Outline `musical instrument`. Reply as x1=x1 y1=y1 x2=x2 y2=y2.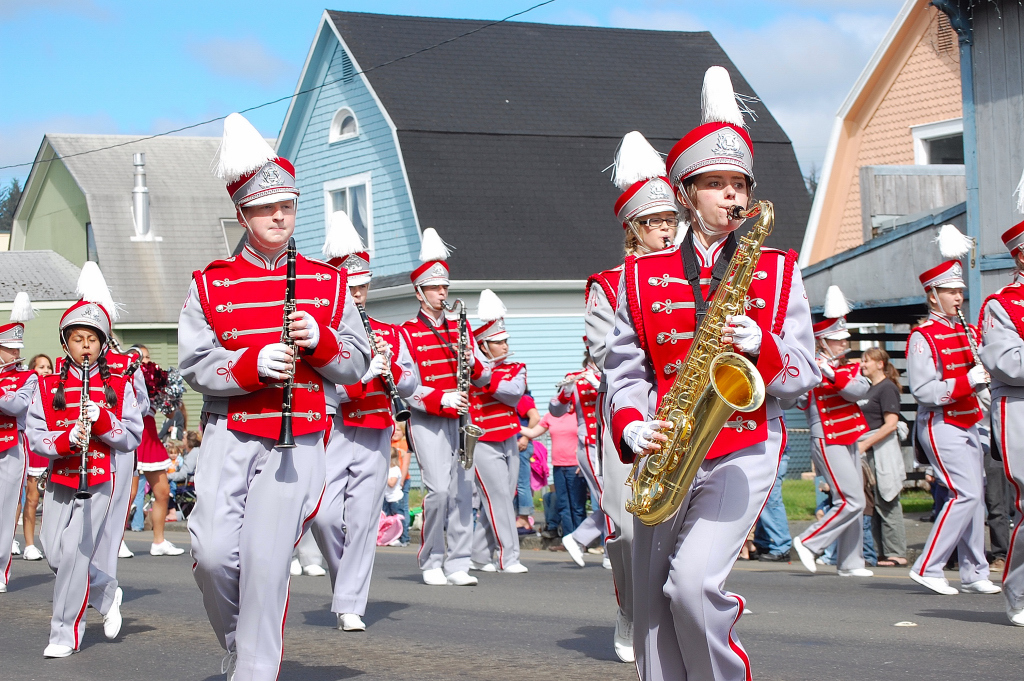
x1=473 y1=351 x2=516 y2=364.
